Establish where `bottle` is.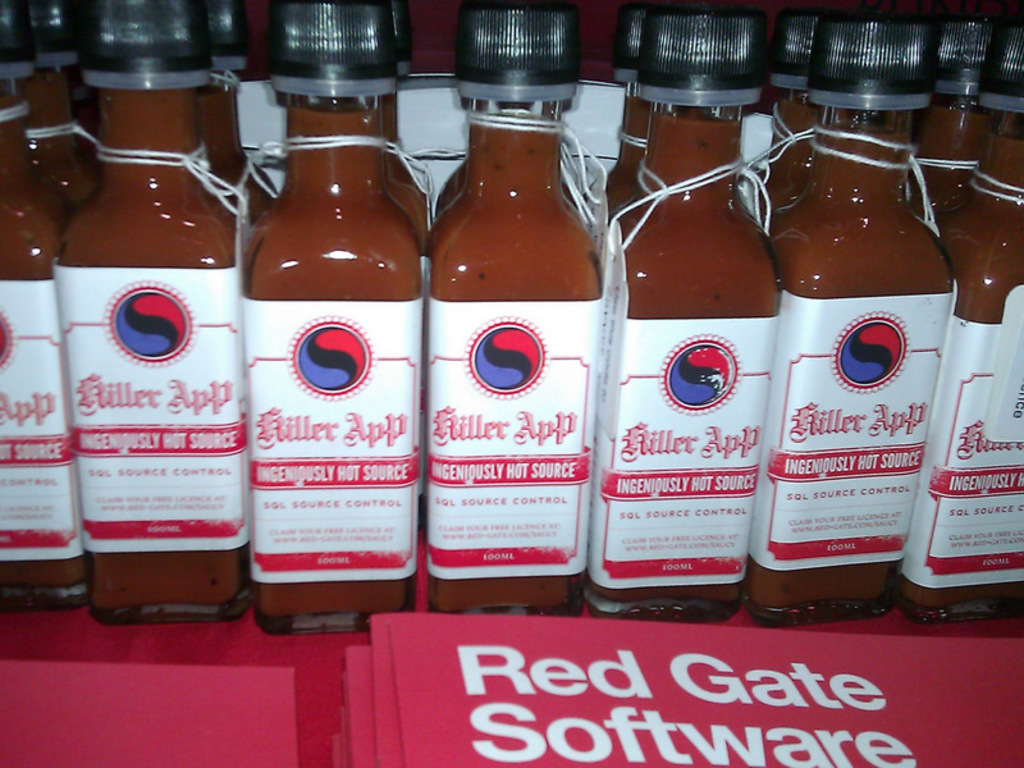
Established at (42, 0, 88, 148).
